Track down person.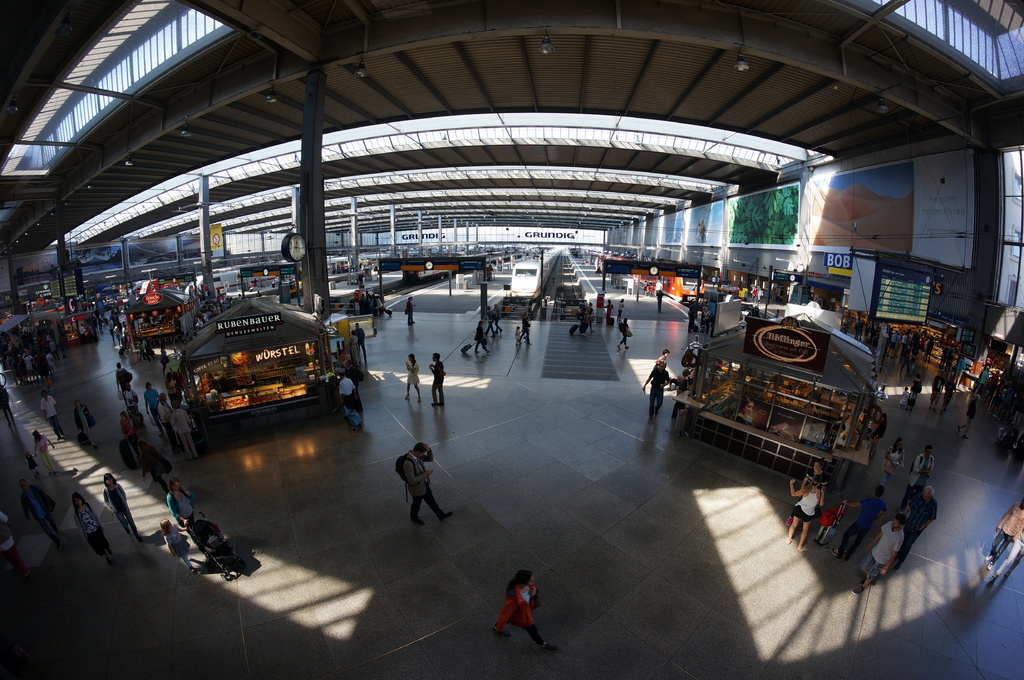
Tracked to region(170, 372, 182, 398).
